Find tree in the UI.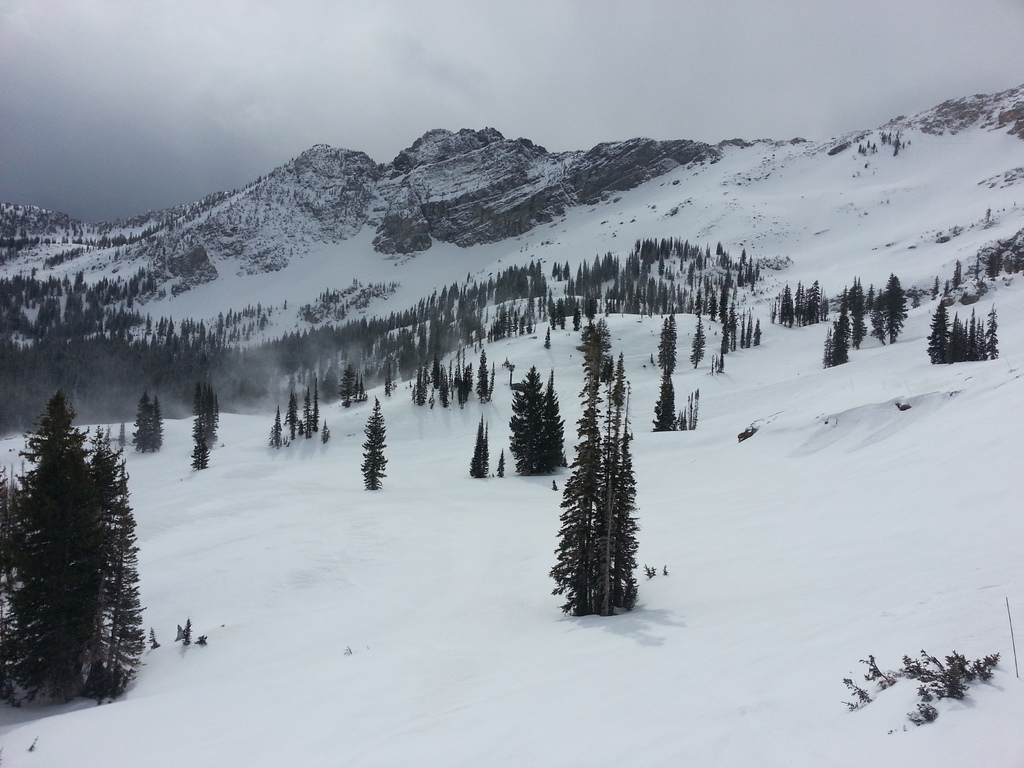
UI element at (685, 311, 707, 369).
